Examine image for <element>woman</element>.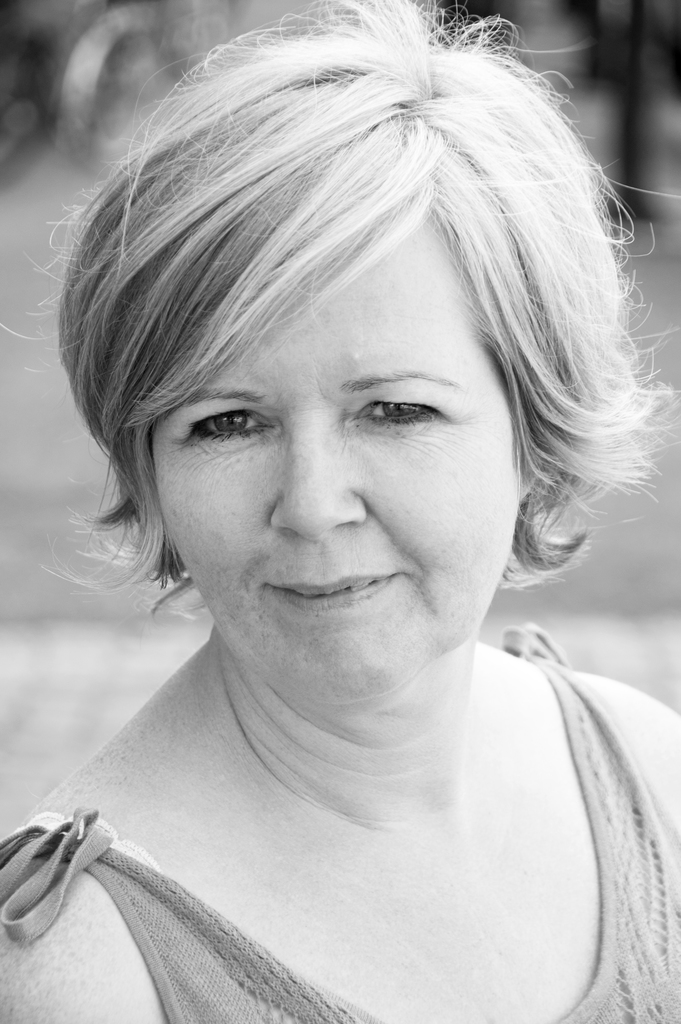
Examination result: 0, 33, 672, 1020.
